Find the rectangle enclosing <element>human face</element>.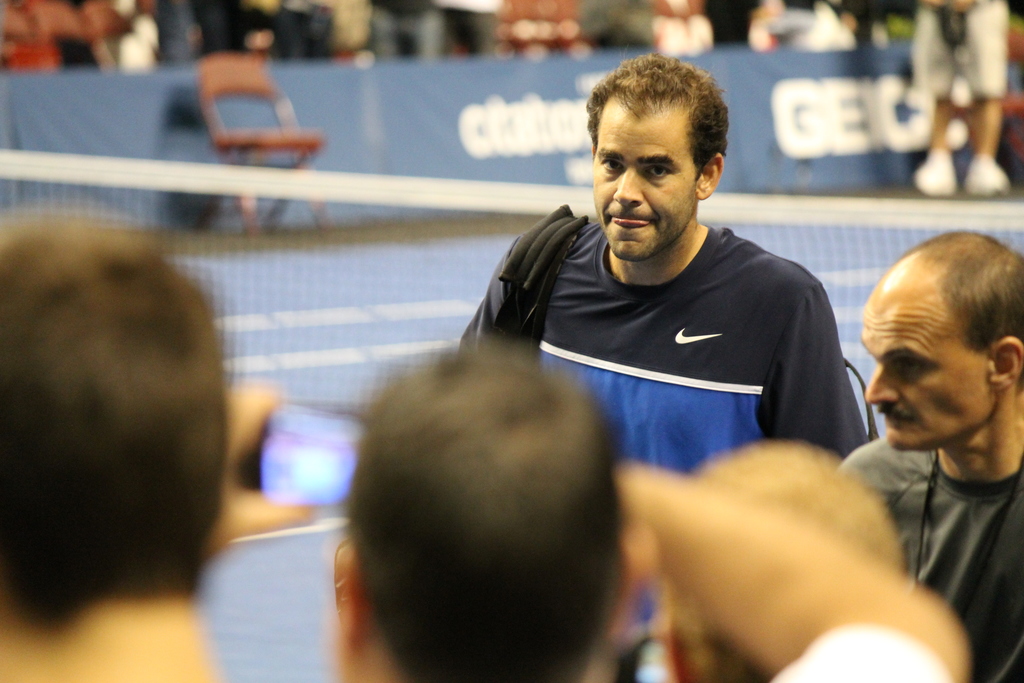
x1=859, y1=298, x2=997, y2=451.
